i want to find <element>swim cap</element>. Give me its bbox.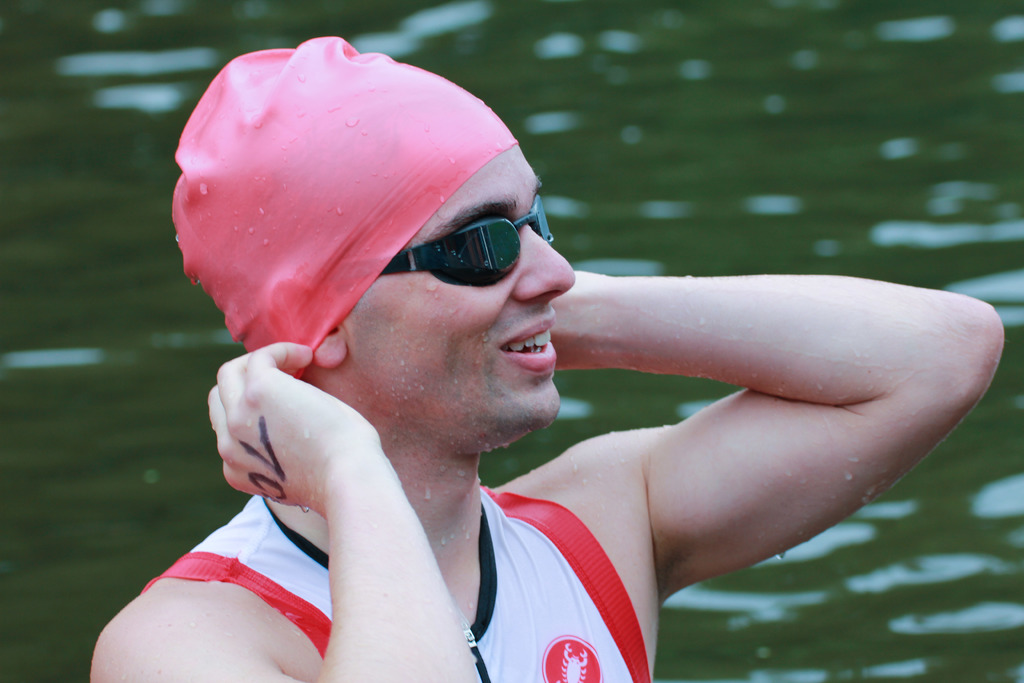
<box>175,37,518,375</box>.
